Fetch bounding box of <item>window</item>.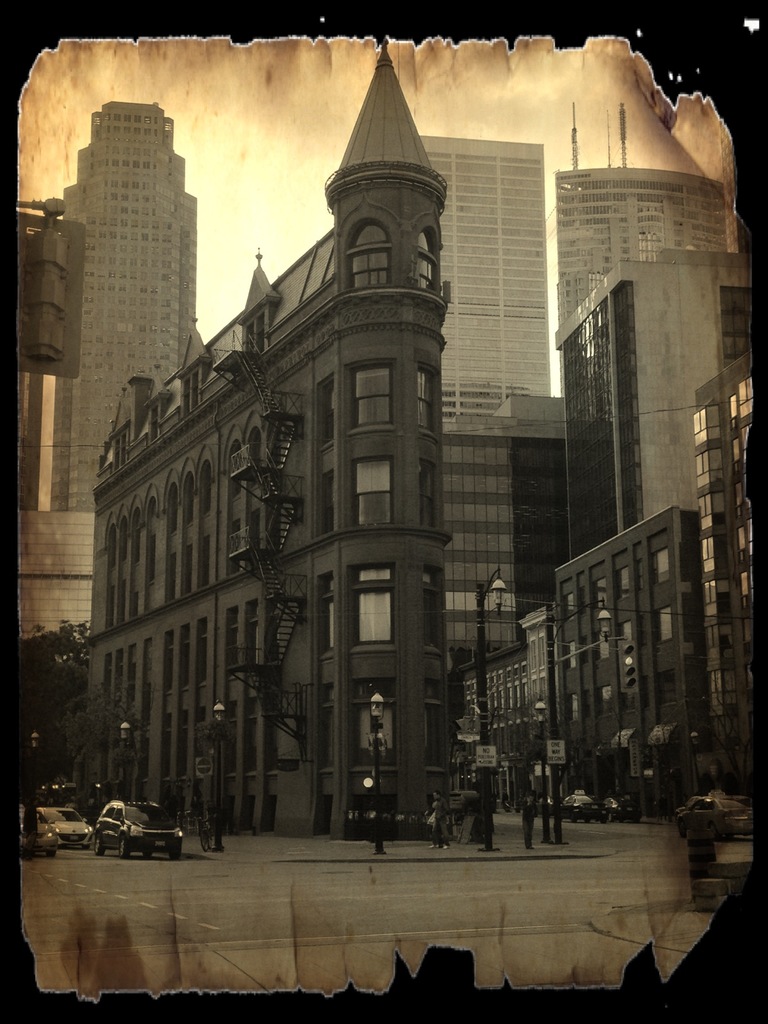
Bbox: [655,607,672,641].
